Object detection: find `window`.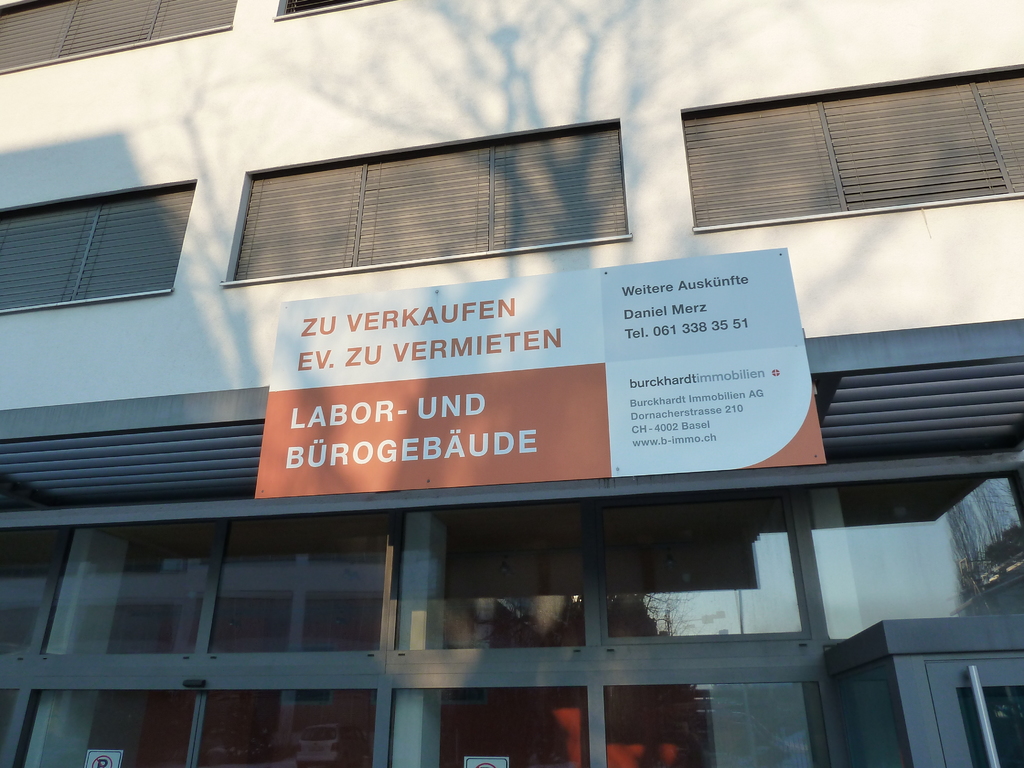
pyautogui.locateOnScreen(439, 493, 805, 650).
